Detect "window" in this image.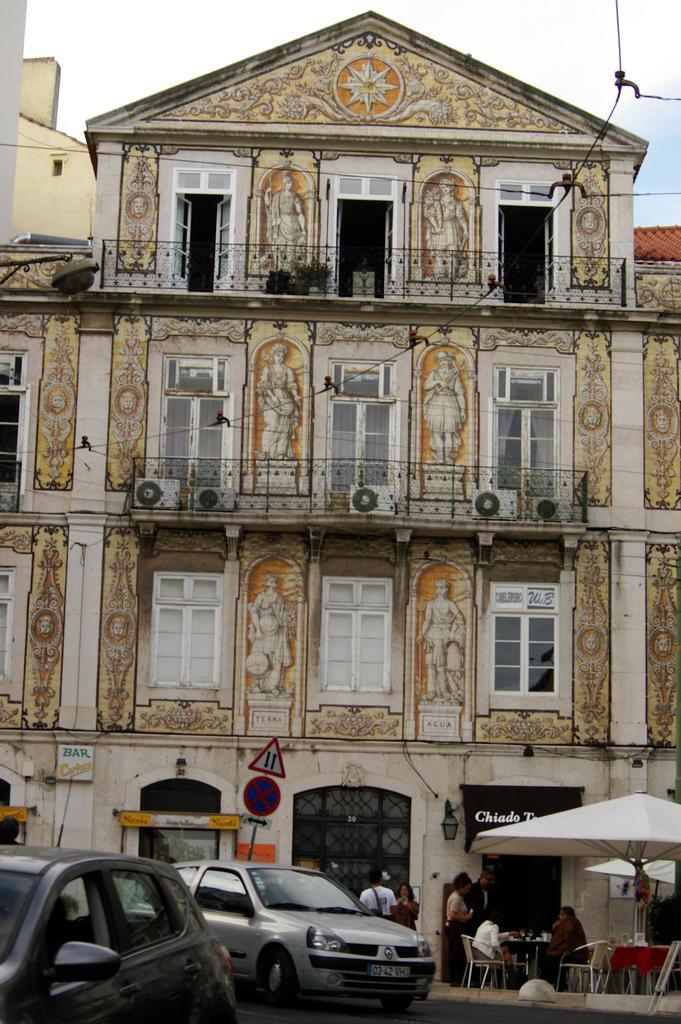
Detection: {"left": 158, "top": 350, "right": 228, "bottom": 504}.
